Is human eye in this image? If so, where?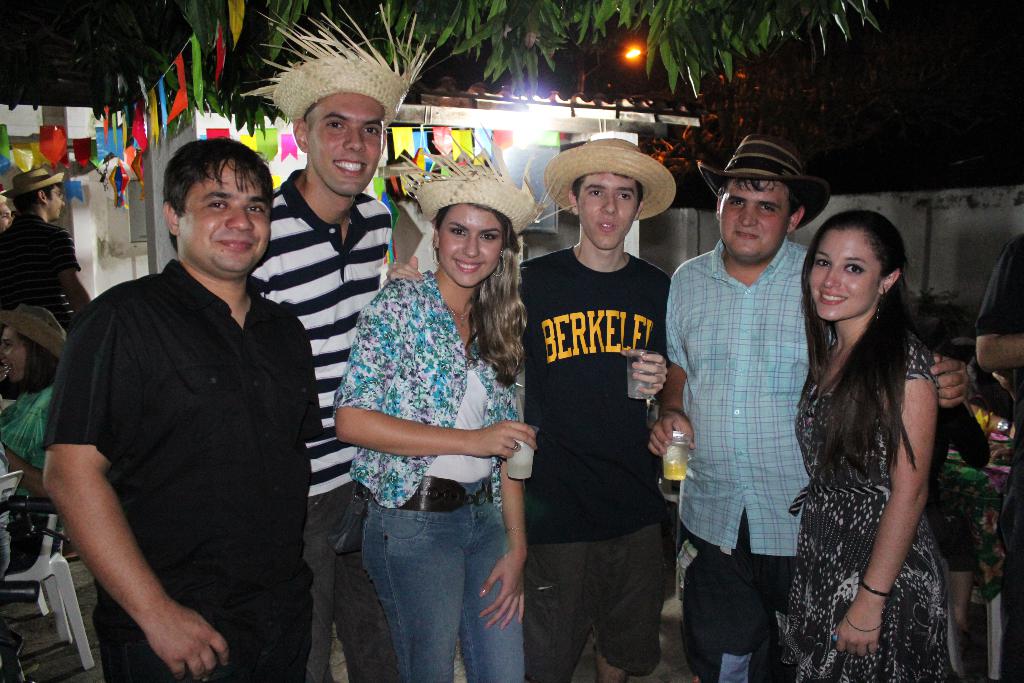
Yes, at left=328, top=118, right=347, bottom=131.
